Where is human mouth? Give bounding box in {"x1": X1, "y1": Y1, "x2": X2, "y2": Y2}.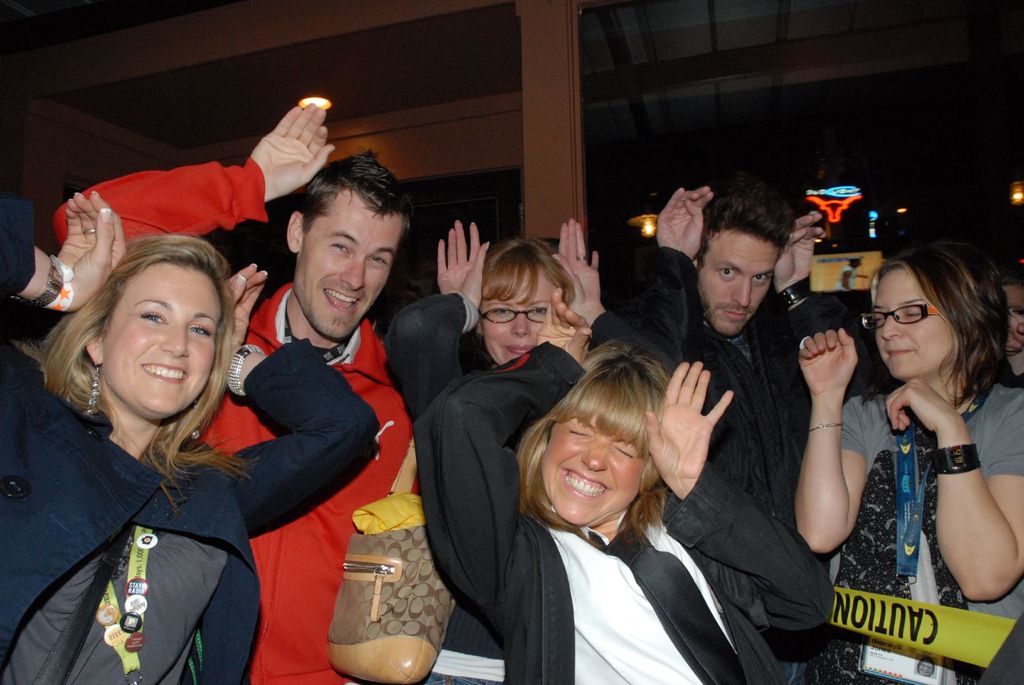
{"x1": 880, "y1": 346, "x2": 915, "y2": 359}.
